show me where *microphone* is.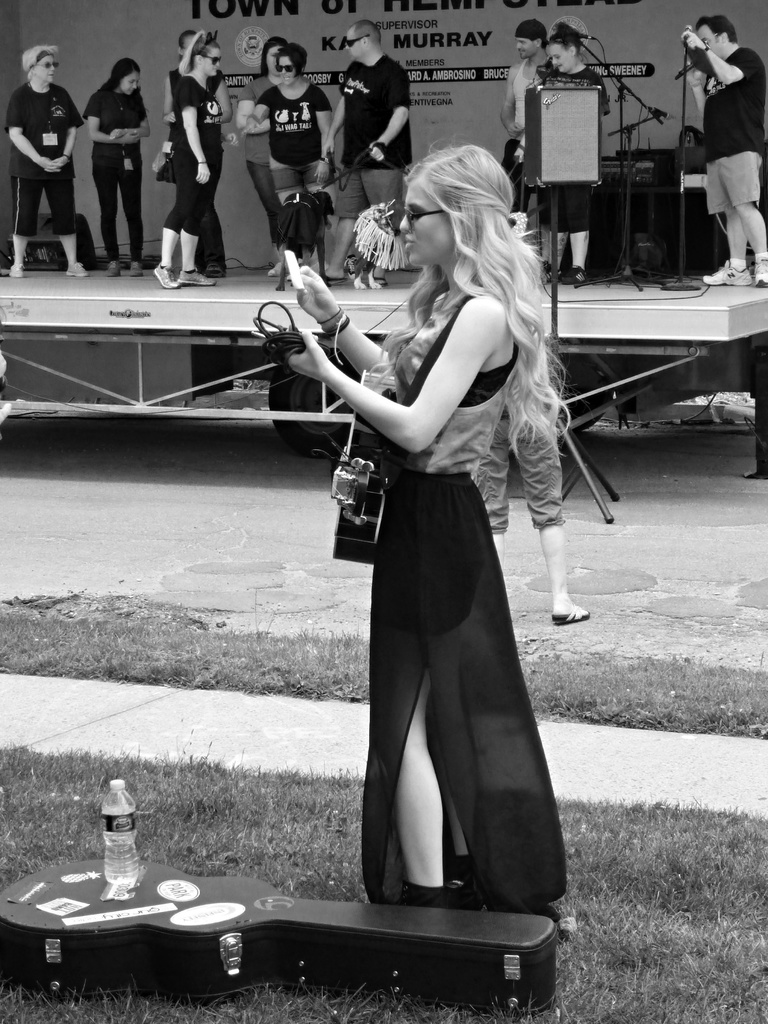
*microphone* is at [x1=564, y1=28, x2=600, y2=39].
